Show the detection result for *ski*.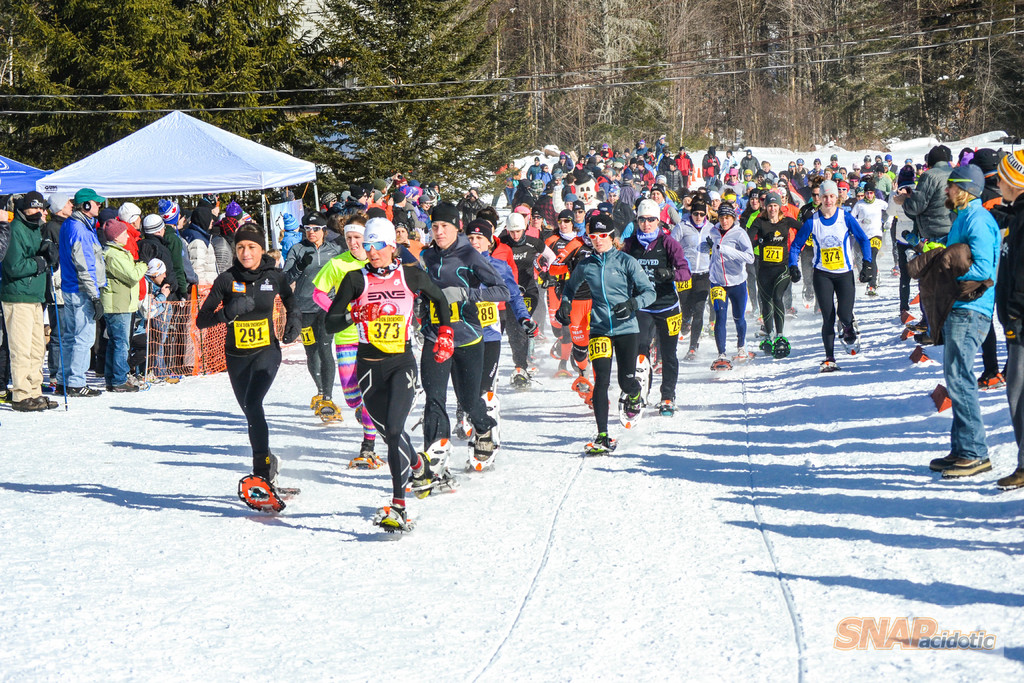
box=[401, 435, 456, 491].
